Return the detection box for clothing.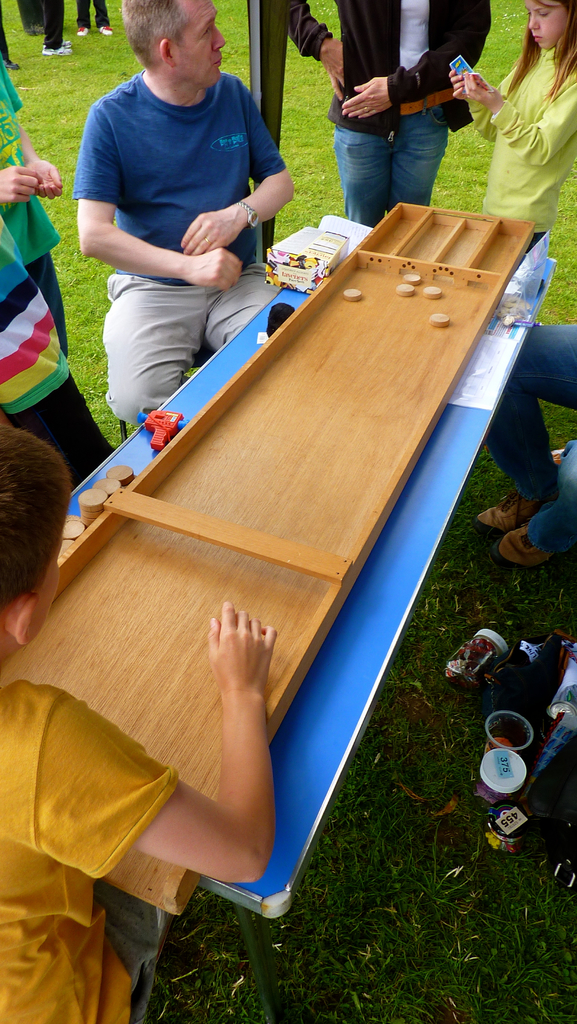
(473, 47, 576, 250).
